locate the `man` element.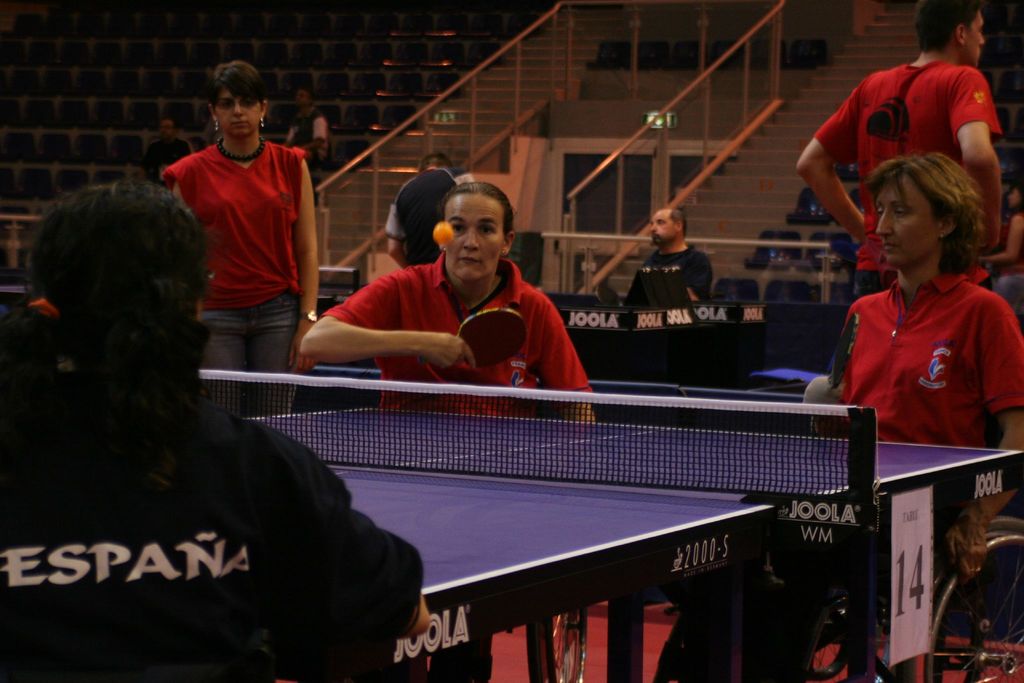
Element bbox: {"x1": 791, "y1": 5, "x2": 1007, "y2": 322}.
